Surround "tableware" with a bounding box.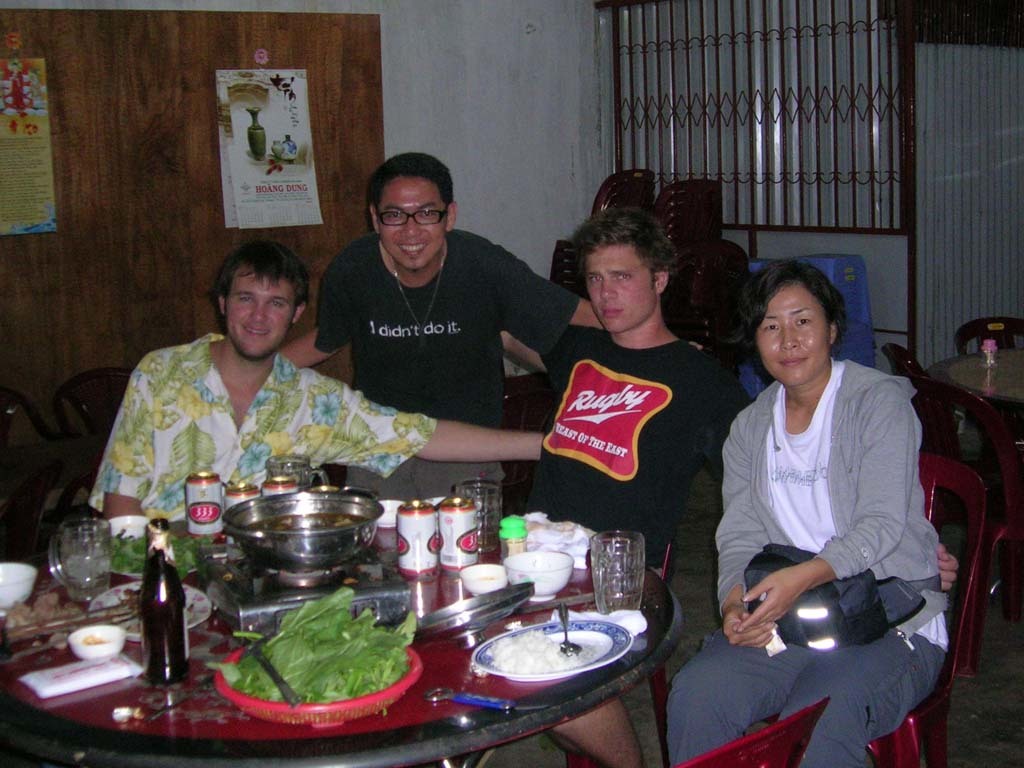
(459, 560, 514, 591).
